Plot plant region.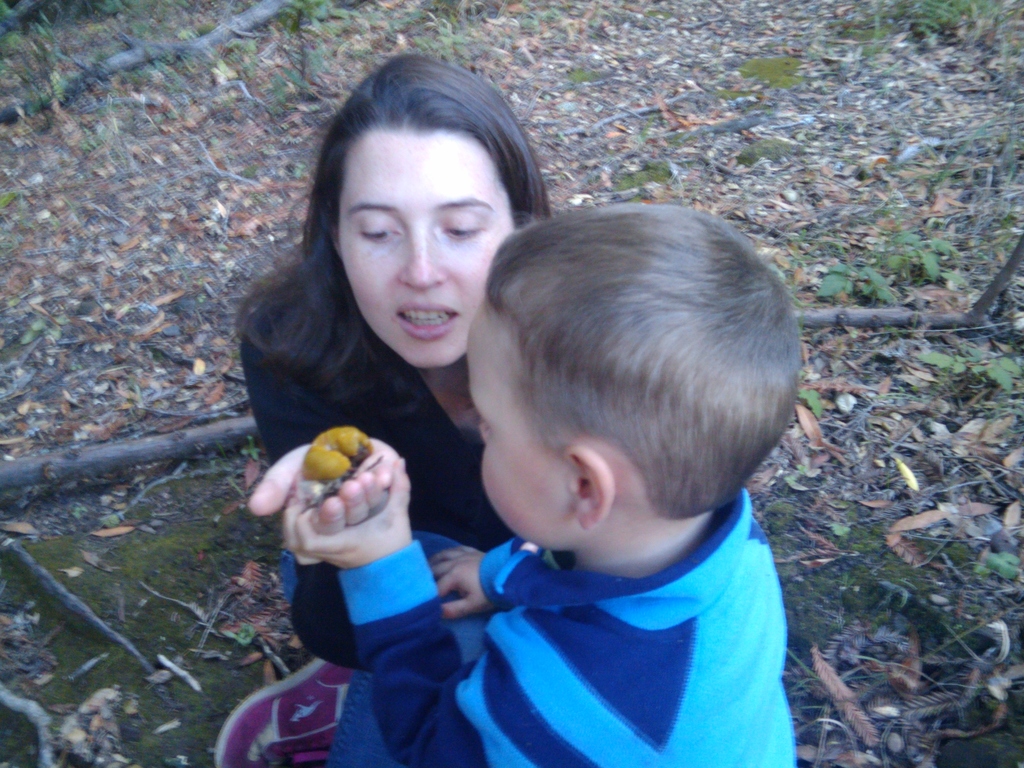
Plotted at bbox(788, 379, 829, 419).
